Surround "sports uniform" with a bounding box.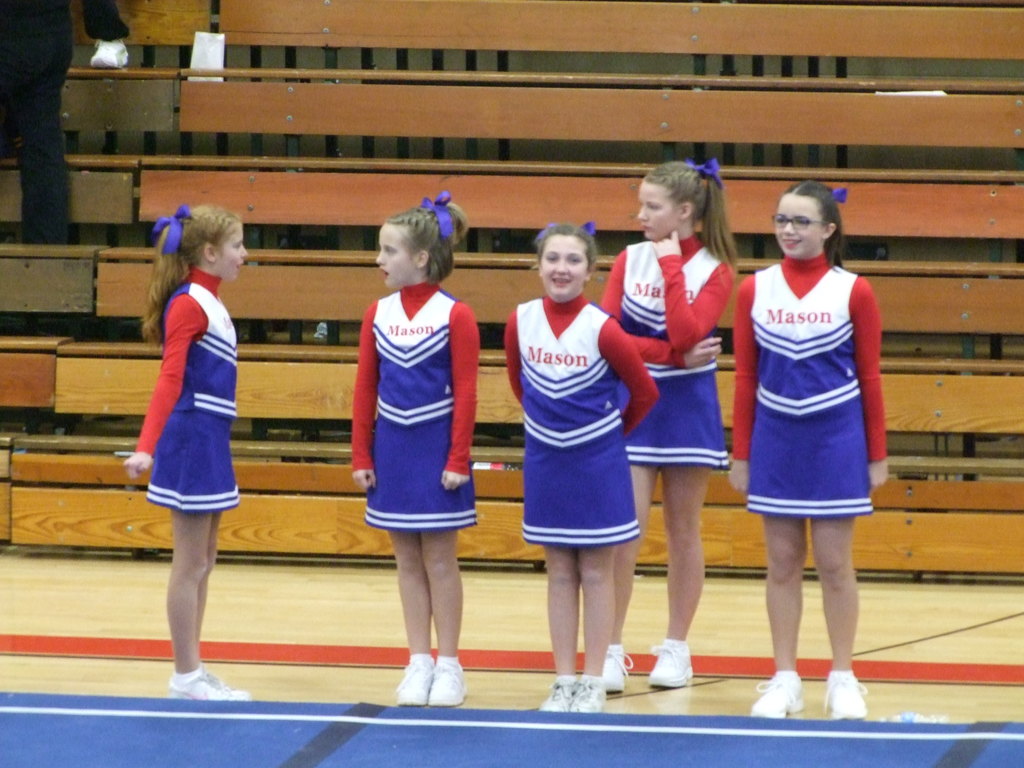
x1=137 y1=267 x2=243 y2=515.
